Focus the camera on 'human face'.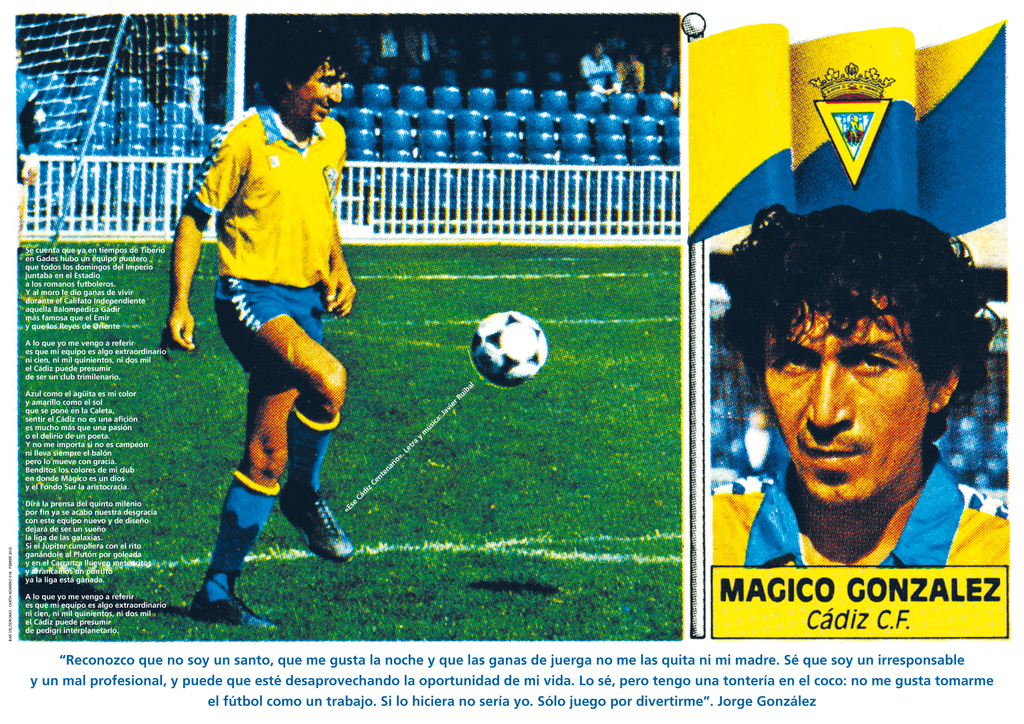
Focus region: l=767, t=266, r=934, b=517.
